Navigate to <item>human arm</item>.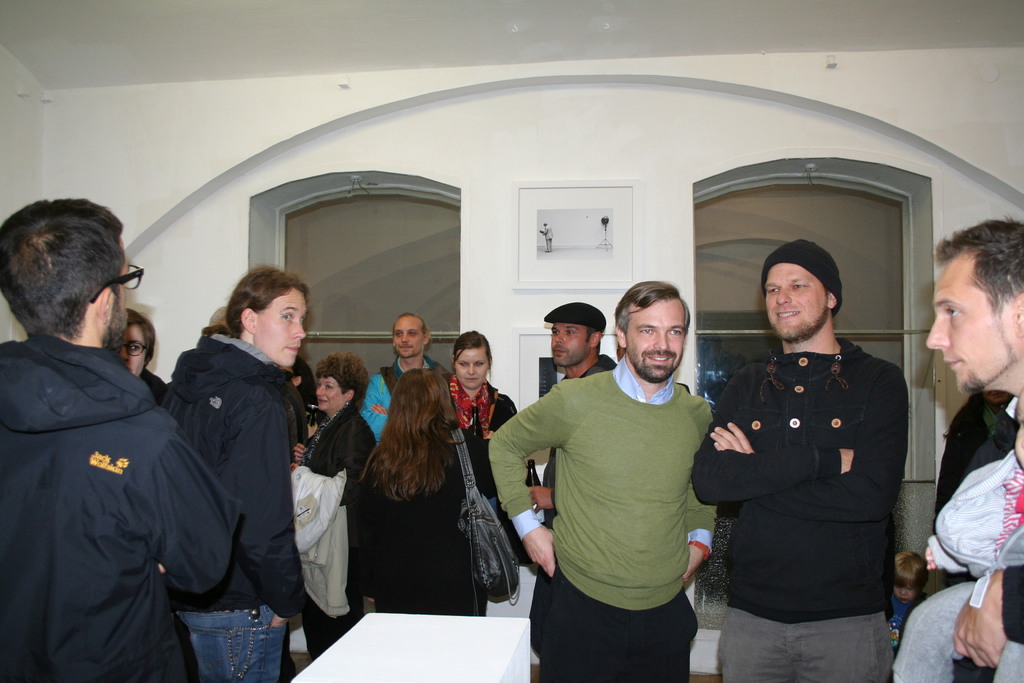
Navigation target: 701:362:906:525.
